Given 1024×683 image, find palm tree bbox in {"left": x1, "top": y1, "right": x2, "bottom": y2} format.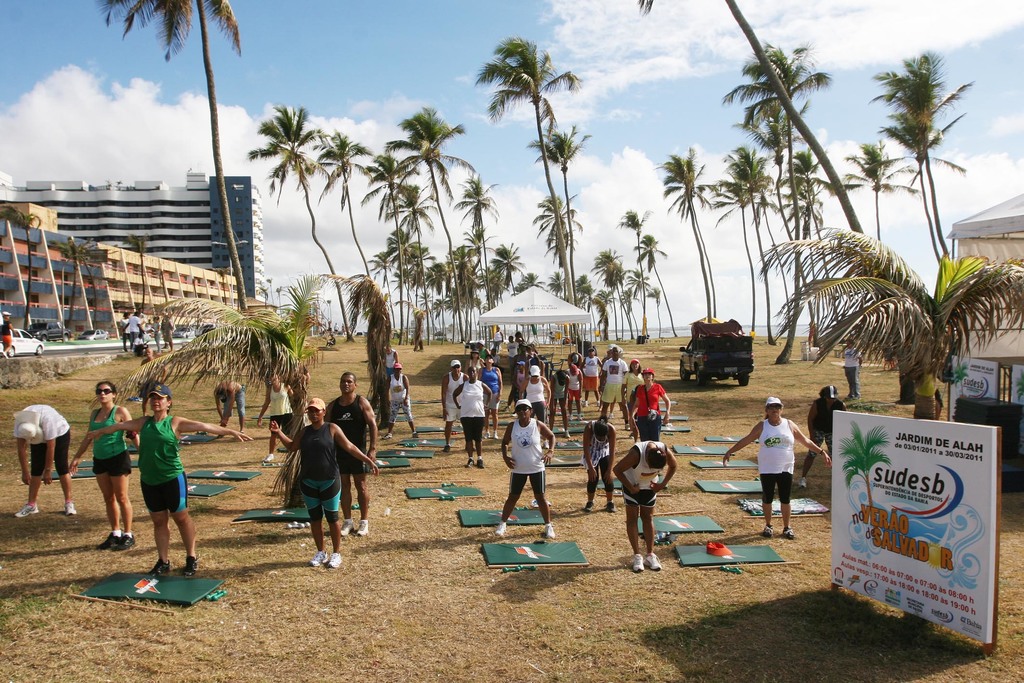
{"left": 559, "top": 284, "right": 607, "bottom": 340}.
